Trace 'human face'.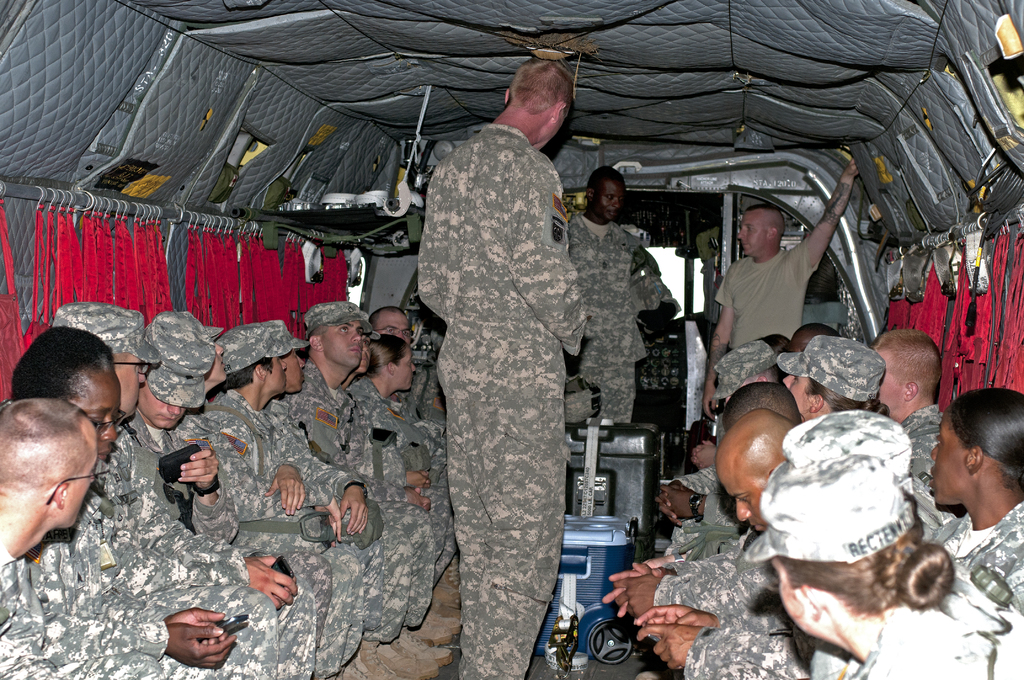
Traced to box=[379, 311, 410, 341].
